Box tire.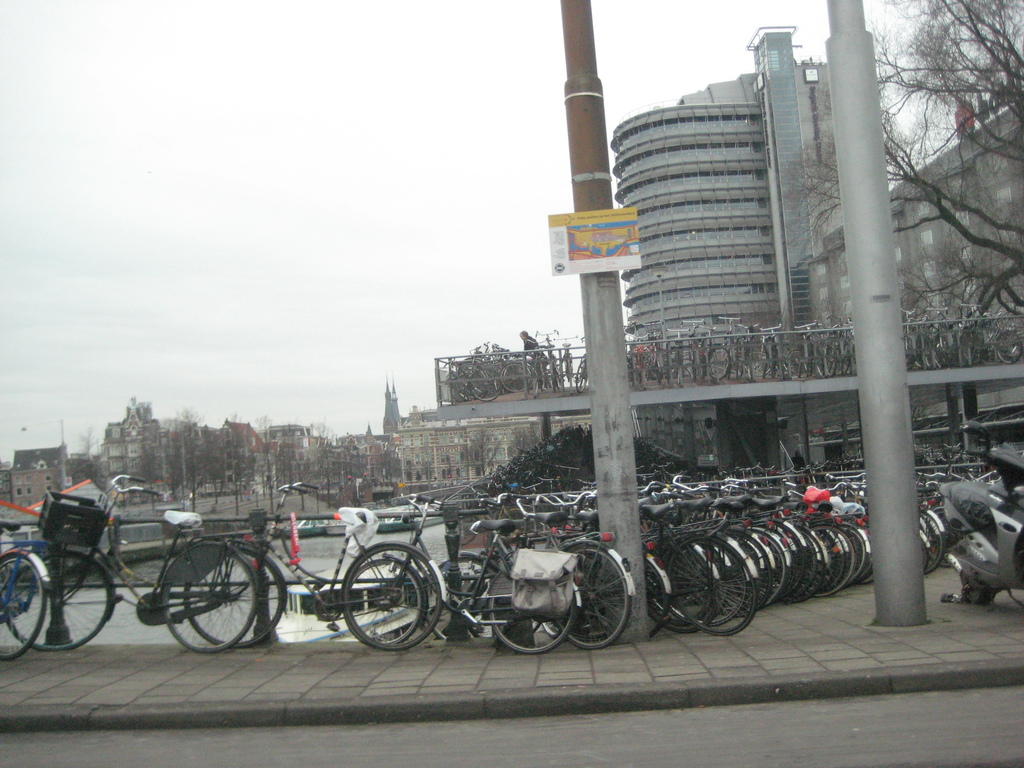
locate(339, 538, 454, 657).
